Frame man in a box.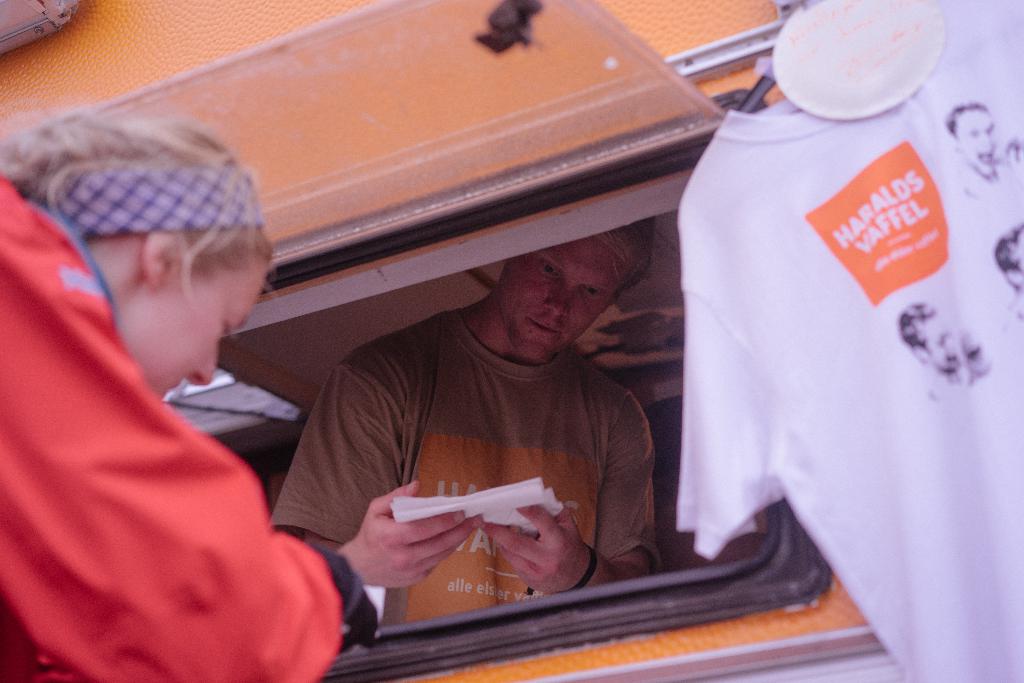
box(278, 211, 714, 625).
